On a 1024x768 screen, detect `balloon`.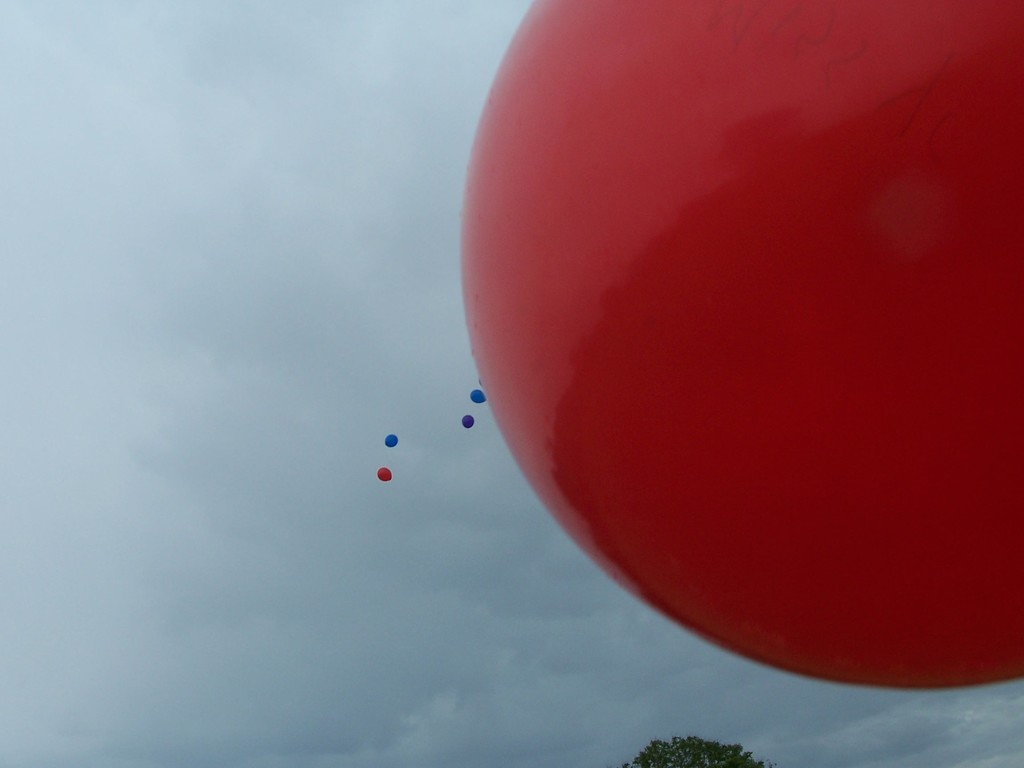
{"x1": 376, "y1": 465, "x2": 392, "y2": 480}.
